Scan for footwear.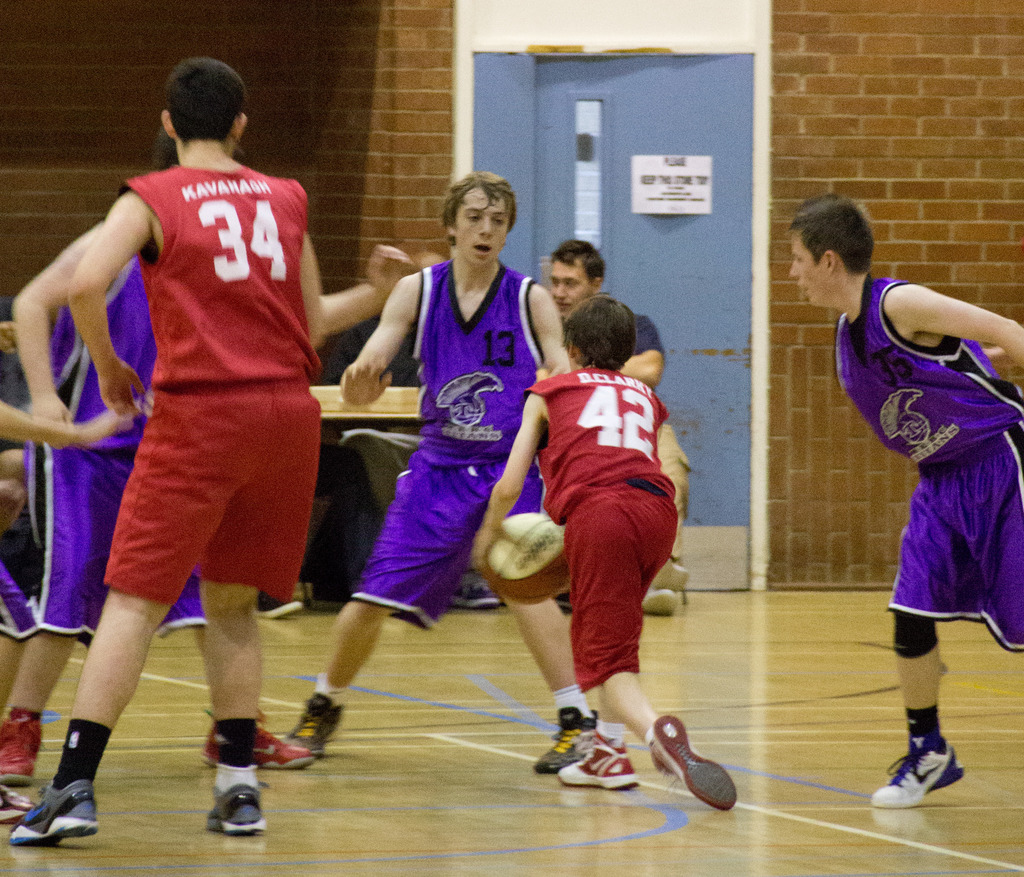
Scan result: [x1=643, y1=555, x2=687, y2=614].
